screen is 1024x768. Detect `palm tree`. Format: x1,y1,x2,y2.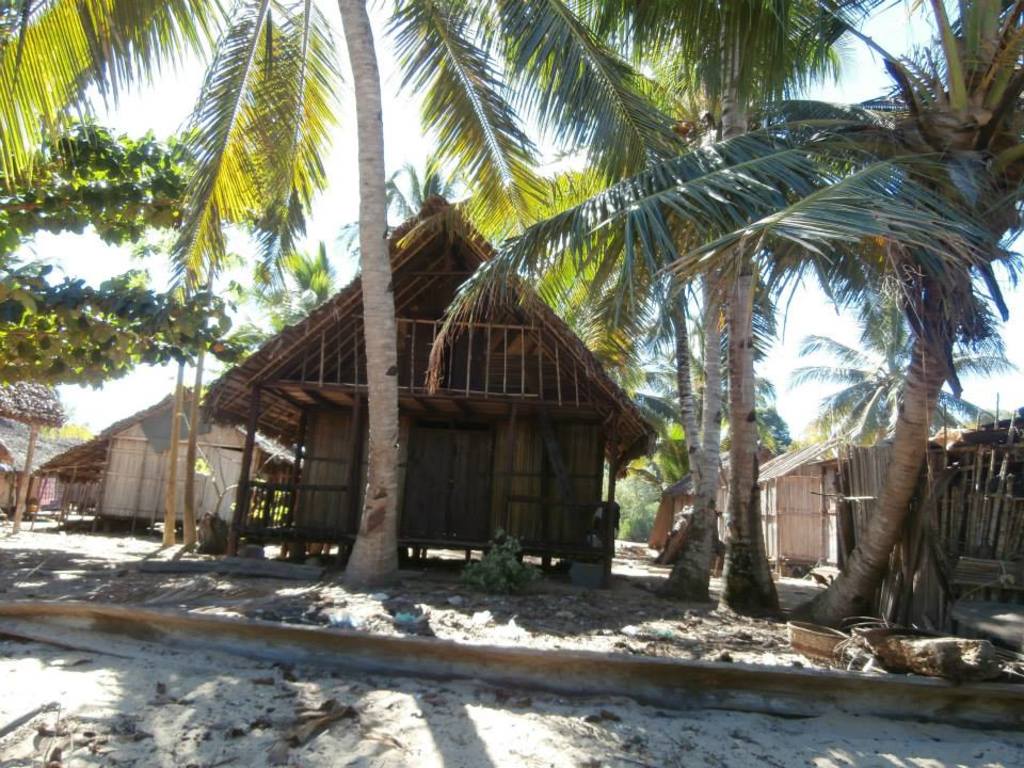
0,0,665,586.
